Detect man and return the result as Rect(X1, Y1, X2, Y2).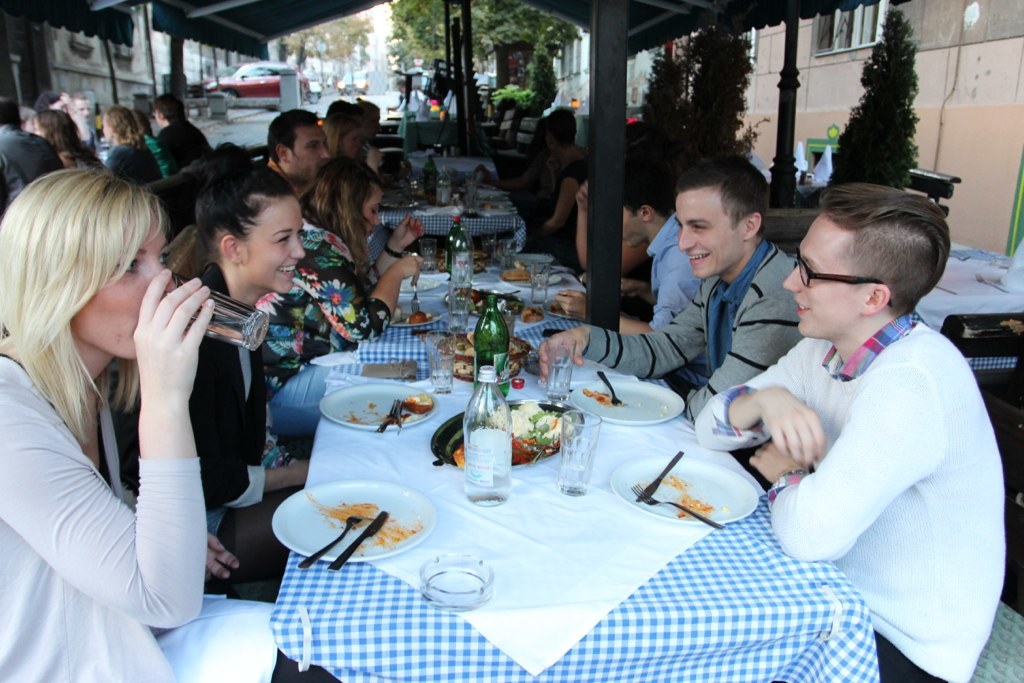
Rect(720, 163, 1003, 650).
